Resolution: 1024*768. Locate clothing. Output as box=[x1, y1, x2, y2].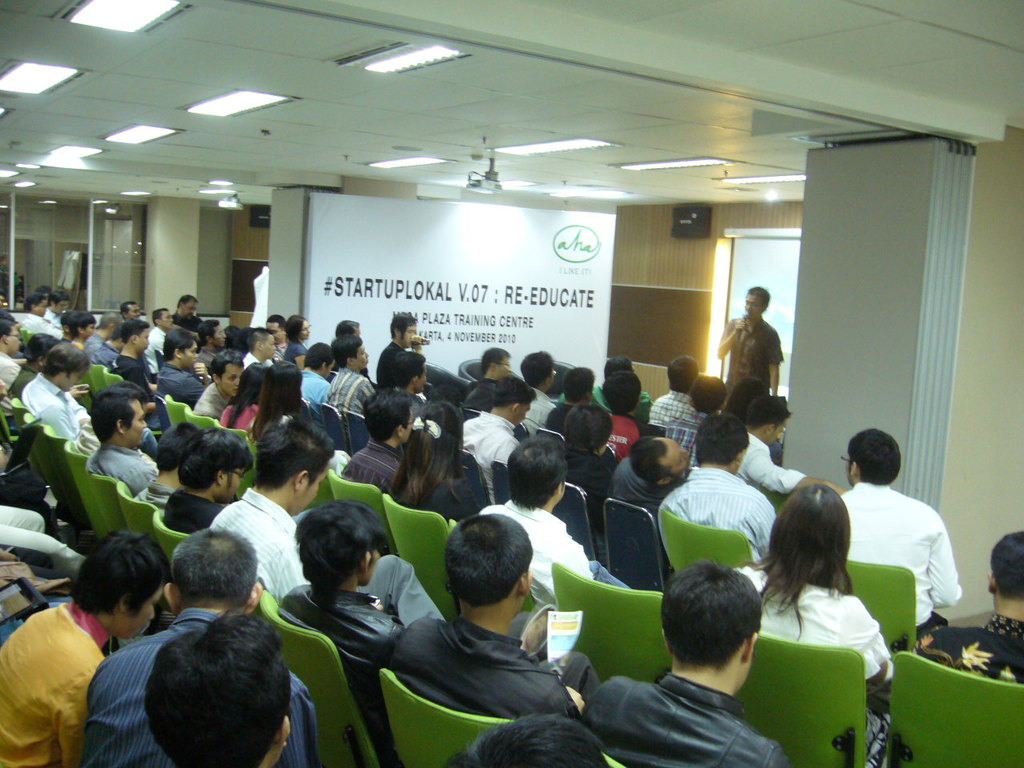
box=[0, 506, 90, 578].
